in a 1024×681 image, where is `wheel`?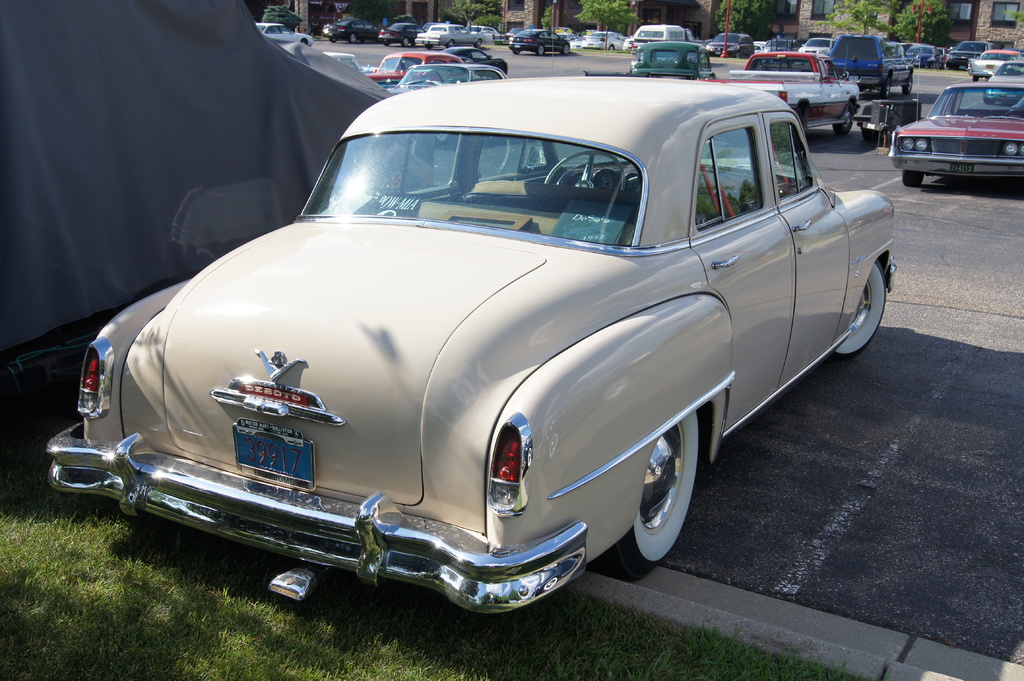
736/51/739/57.
